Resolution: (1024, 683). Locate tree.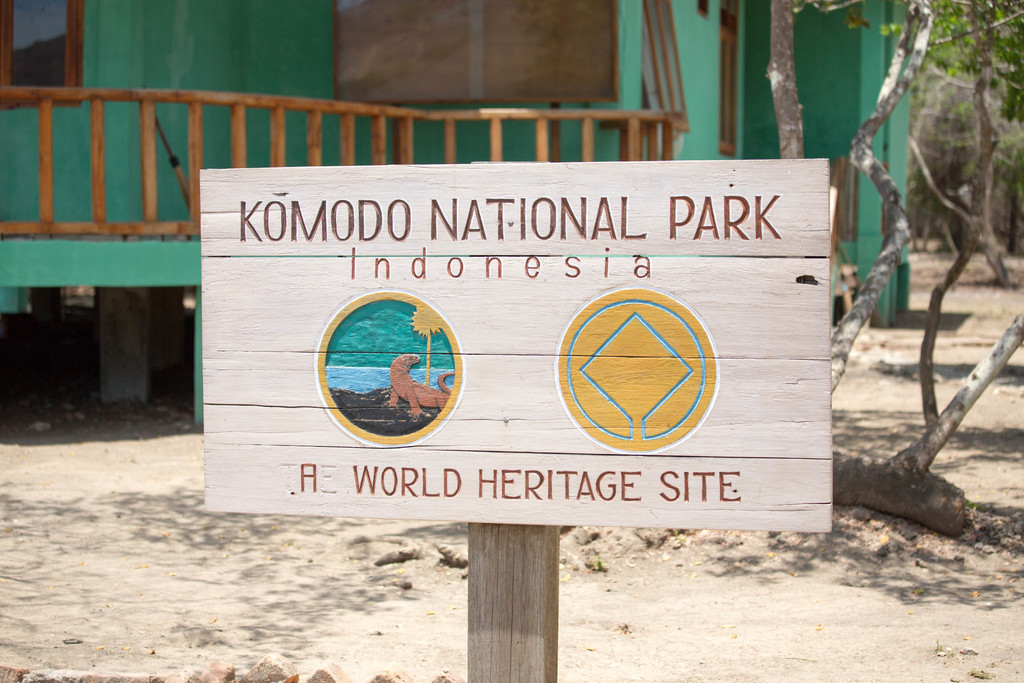
912 0 1011 279.
